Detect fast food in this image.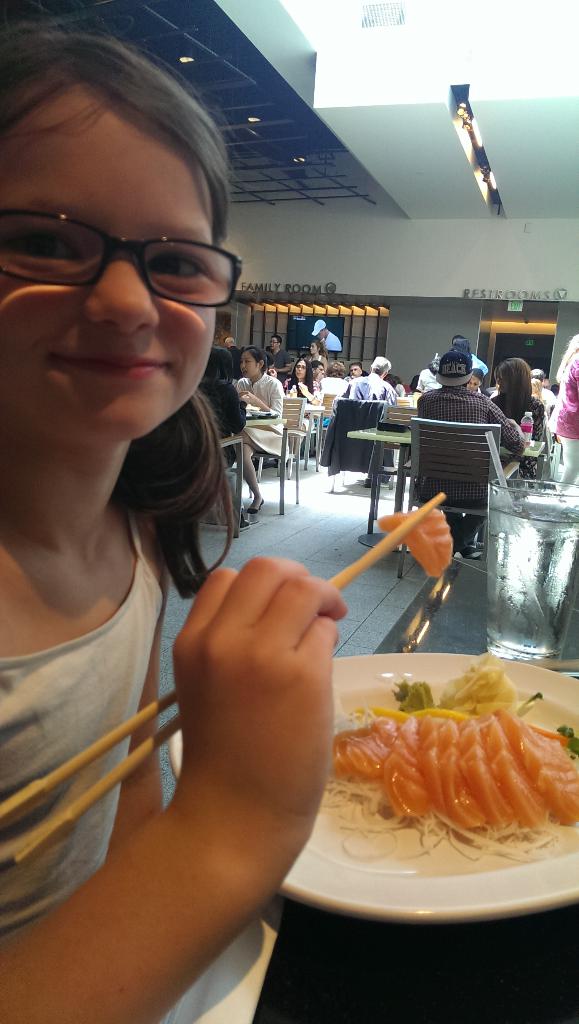
Detection: bbox=(430, 664, 525, 707).
